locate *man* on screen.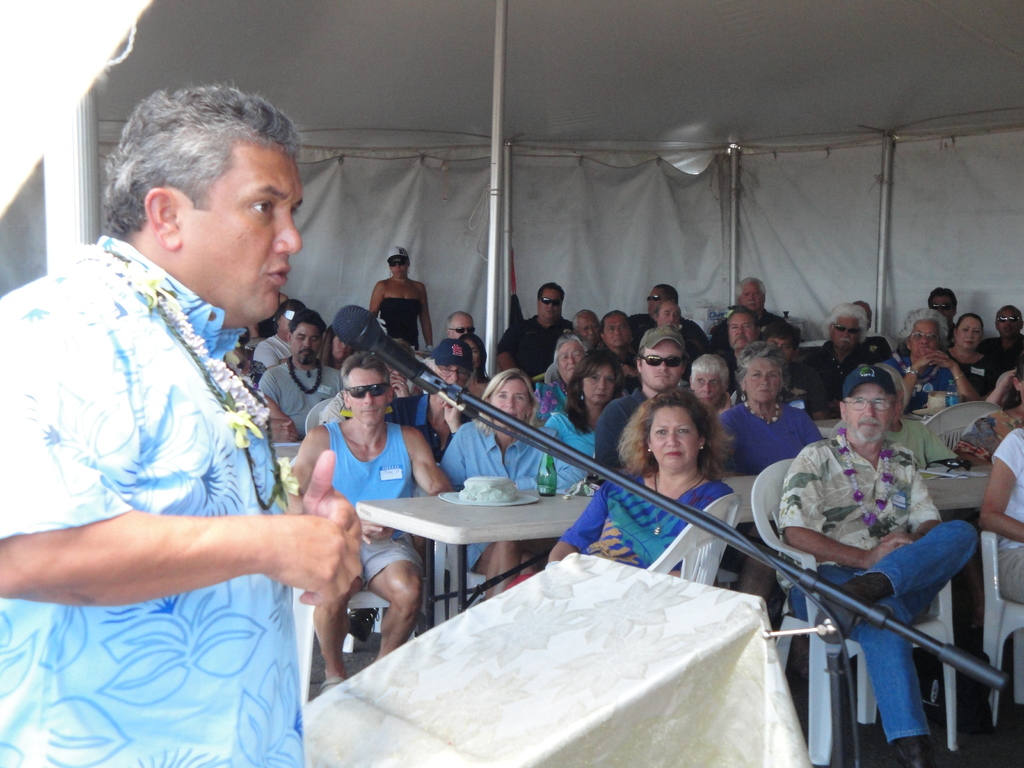
On screen at l=0, t=74, r=367, b=767.
